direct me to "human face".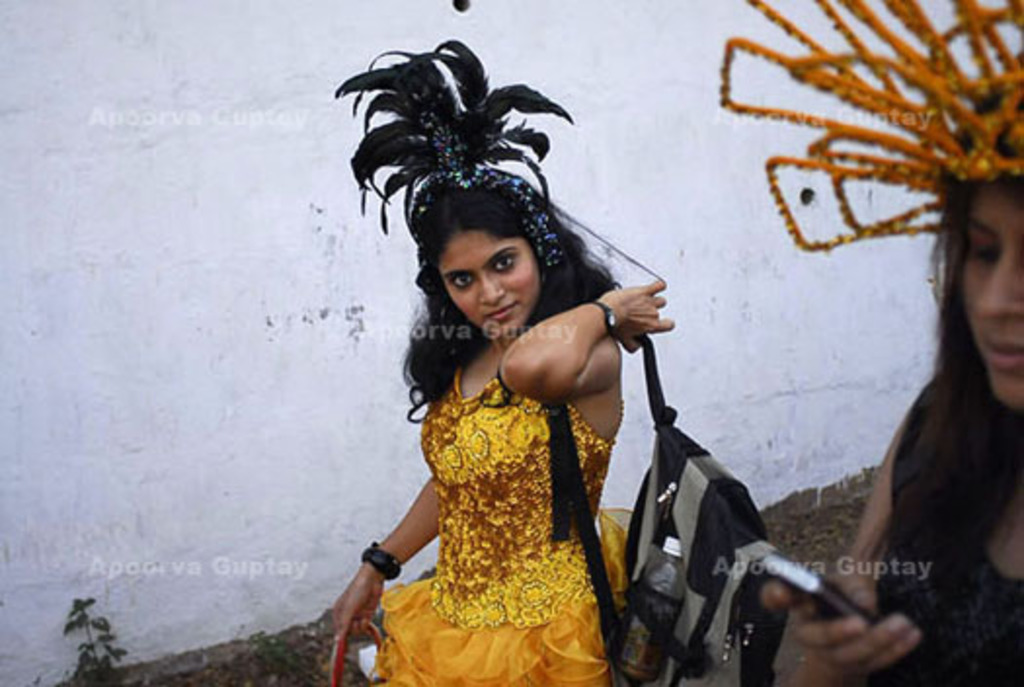
Direction: select_region(435, 222, 540, 340).
